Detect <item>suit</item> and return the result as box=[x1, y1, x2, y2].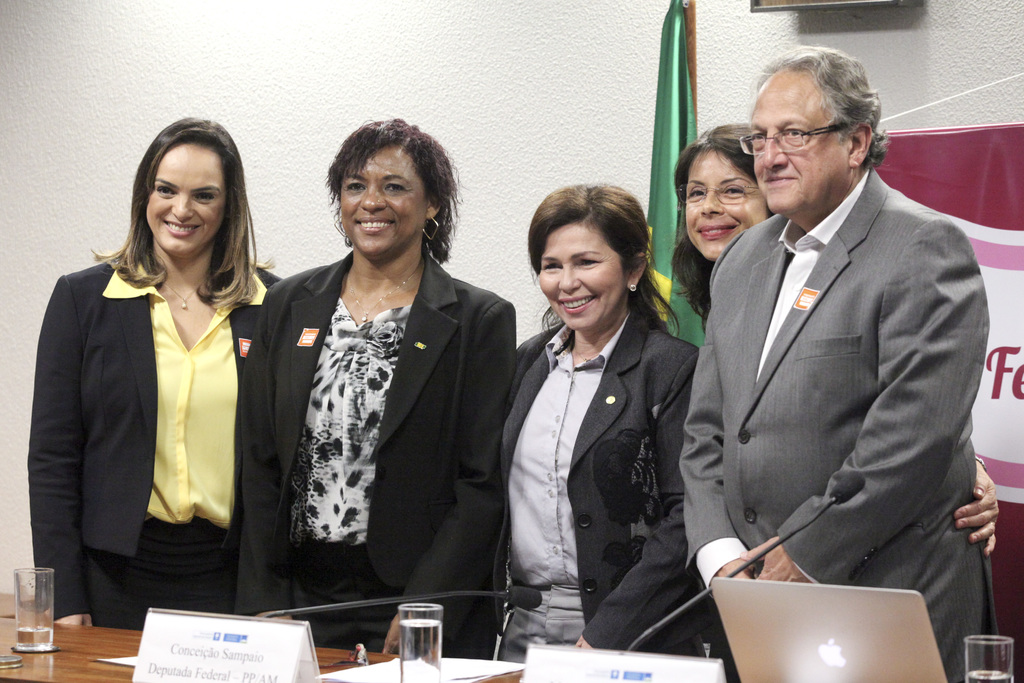
box=[232, 254, 516, 664].
